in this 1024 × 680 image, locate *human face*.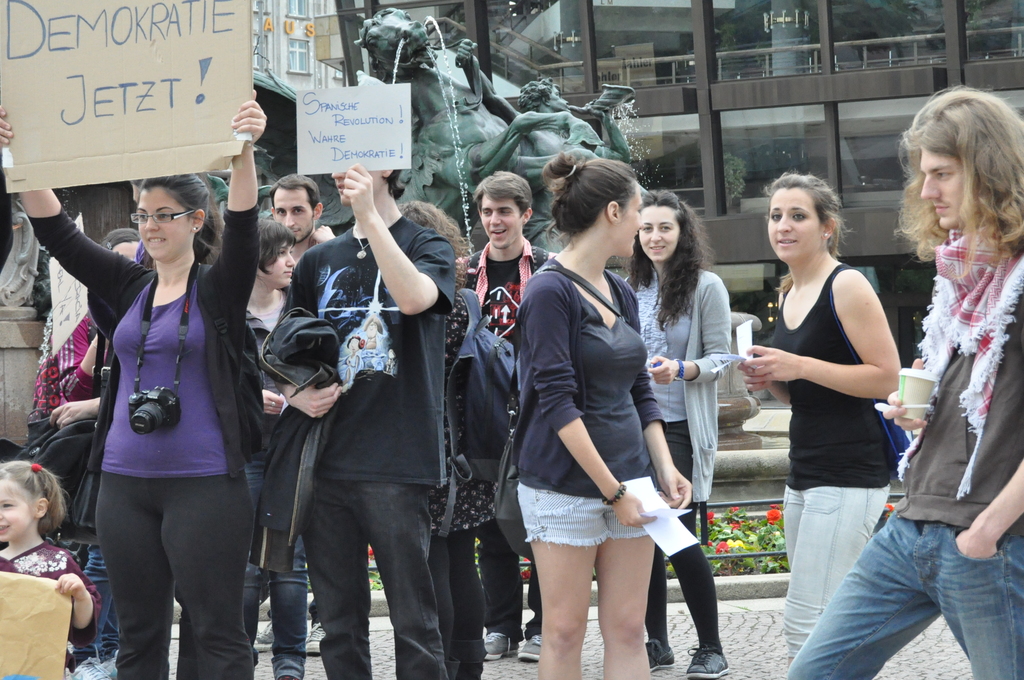
Bounding box: bbox=(136, 185, 181, 264).
